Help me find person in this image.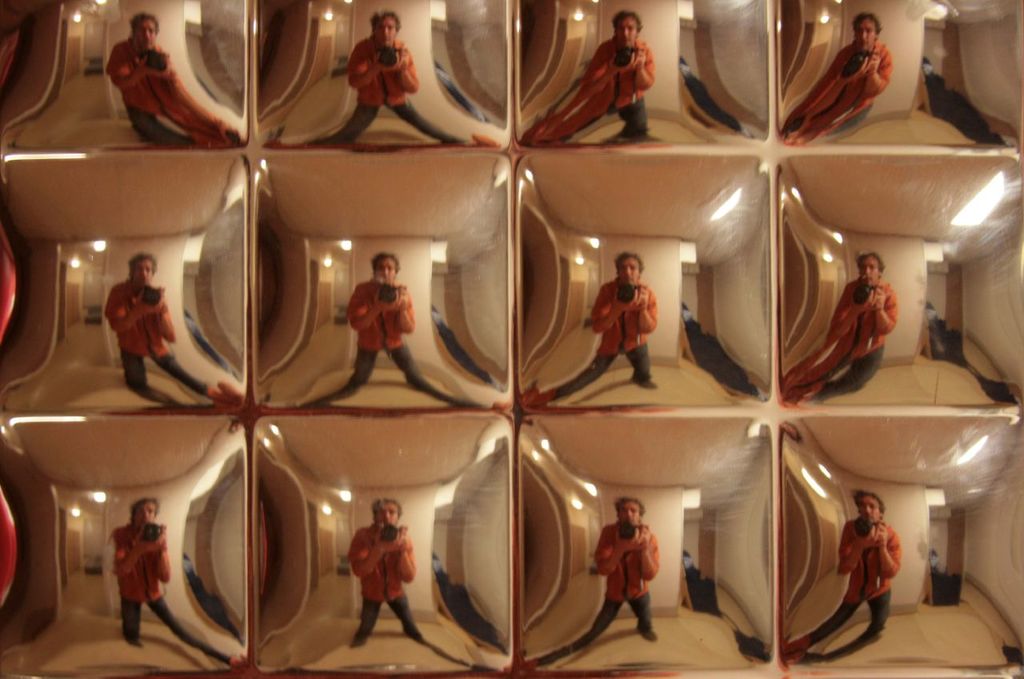
Found it: 608/505/668/646.
